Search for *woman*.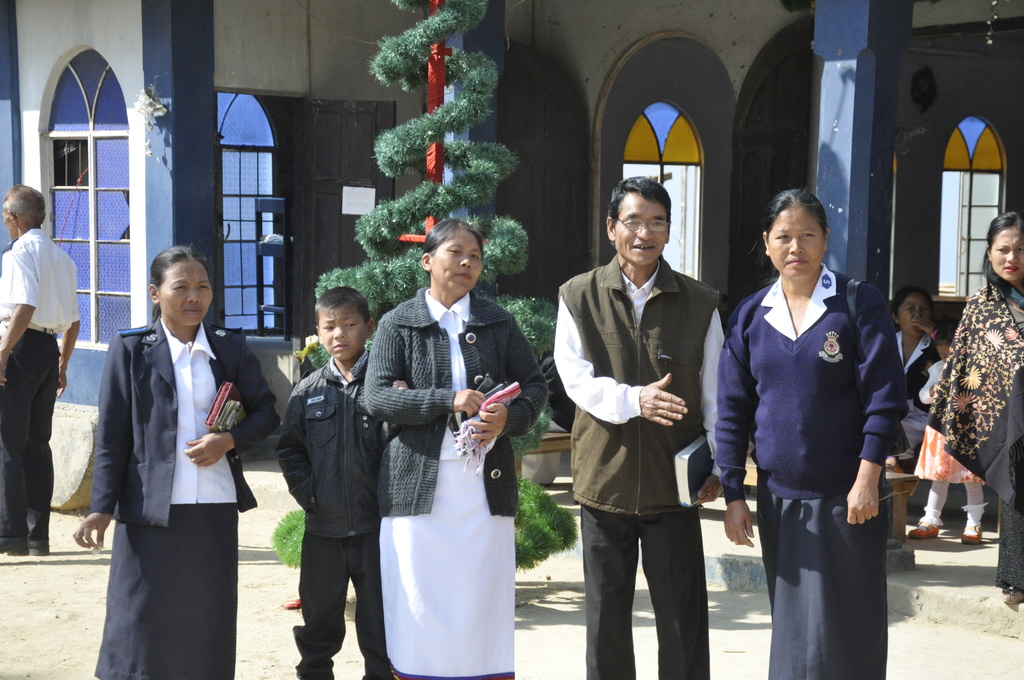
Found at 70:245:279:679.
